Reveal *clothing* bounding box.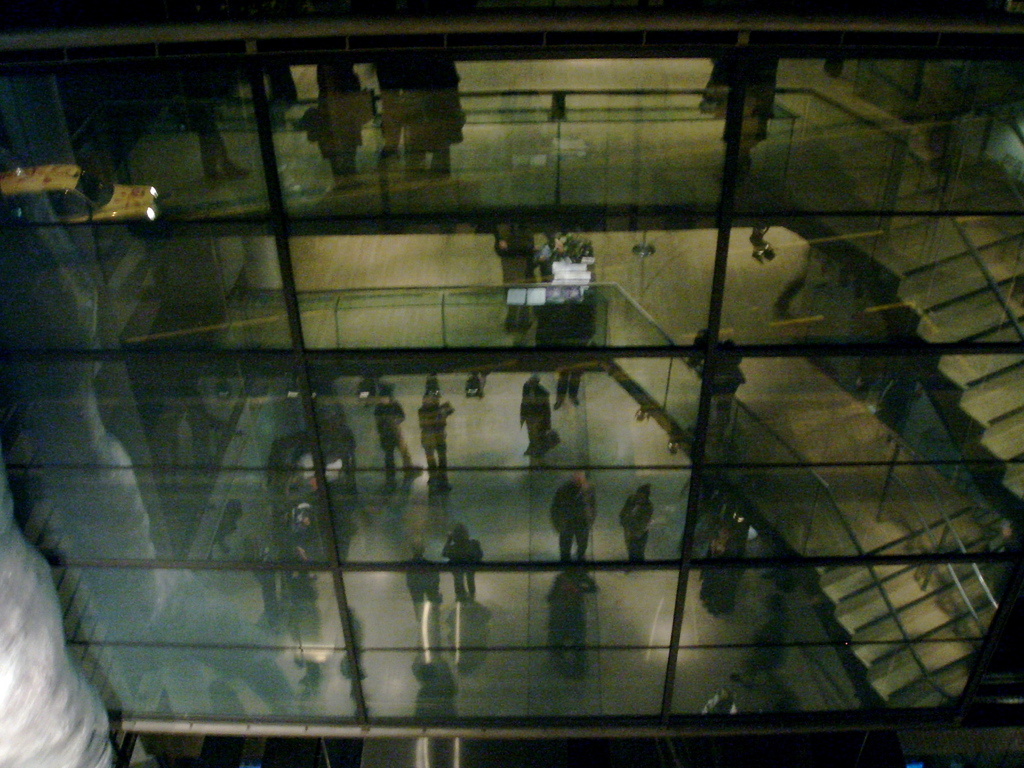
Revealed: bbox=[381, 401, 415, 473].
